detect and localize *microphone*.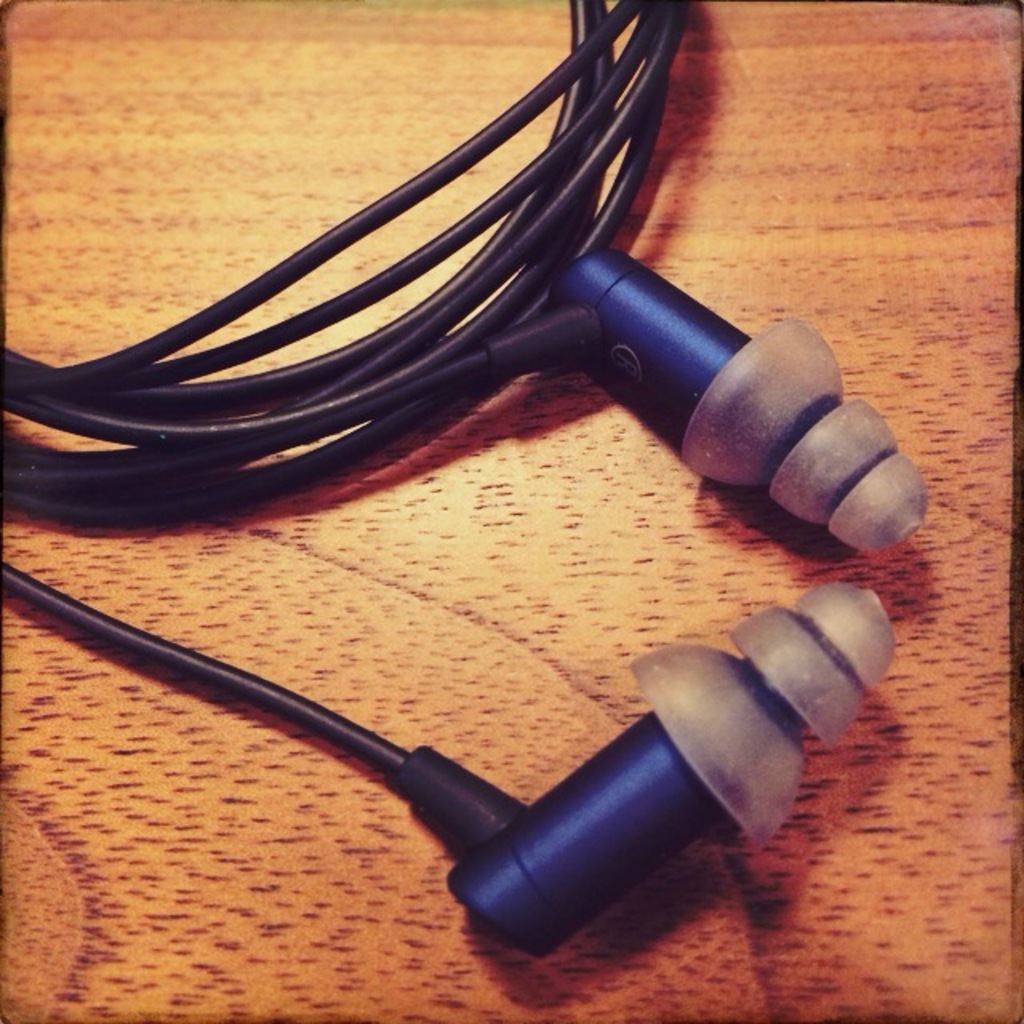
Localized at <region>446, 582, 910, 947</region>.
